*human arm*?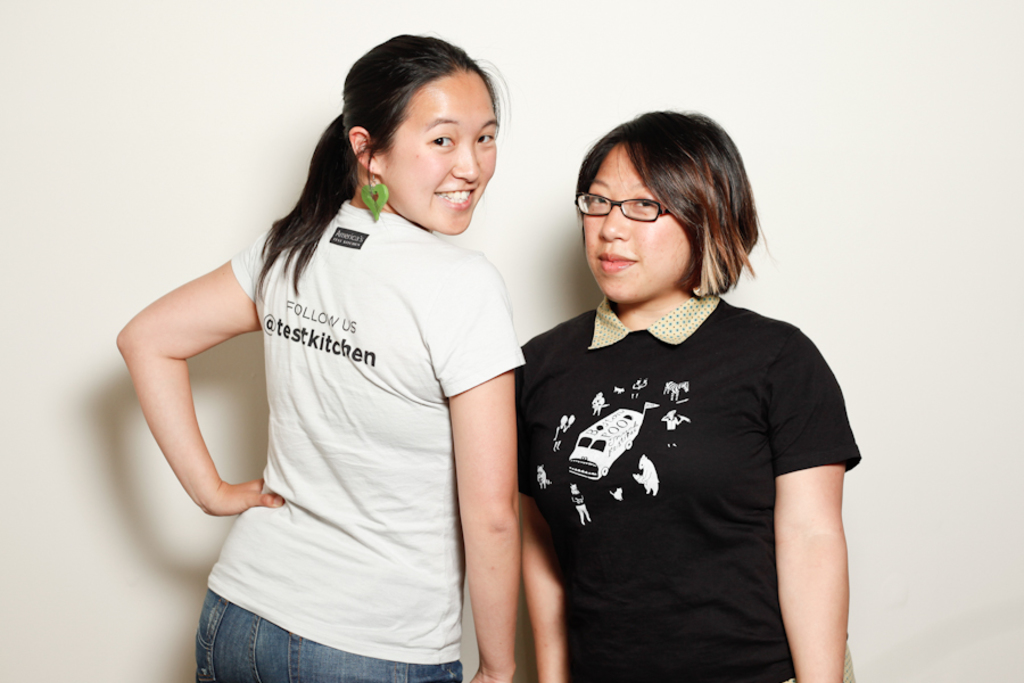
[x1=431, y1=252, x2=522, y2=682]
